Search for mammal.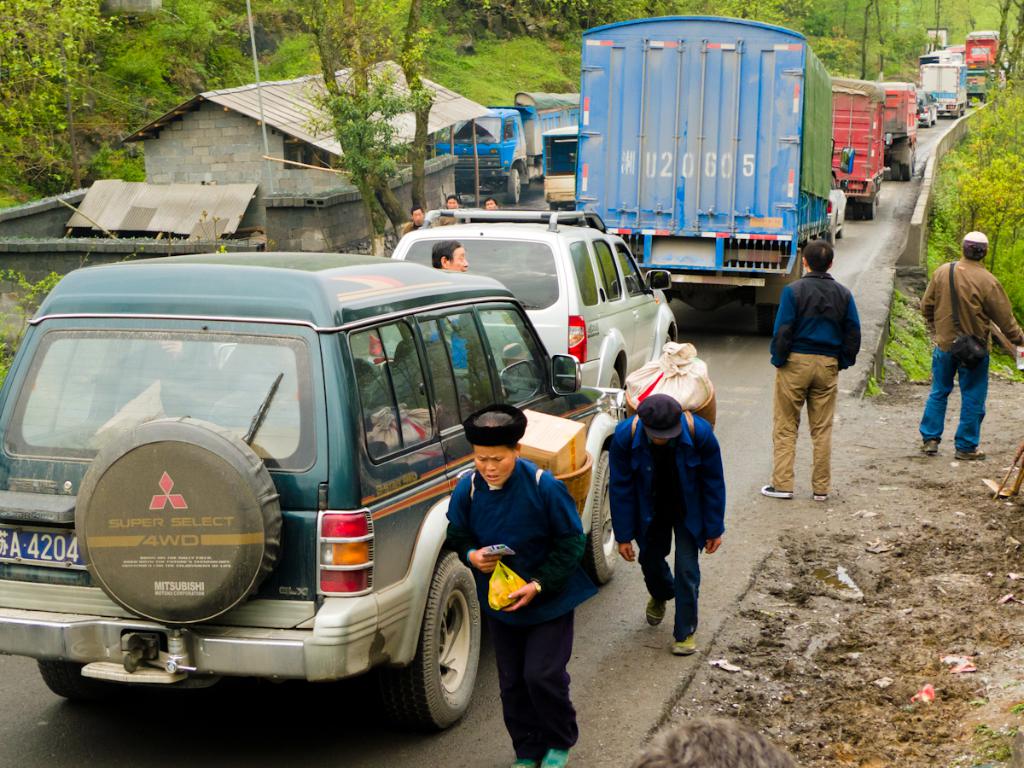
Found at (x1=920, y1=228, x2=1023, y2=462).
